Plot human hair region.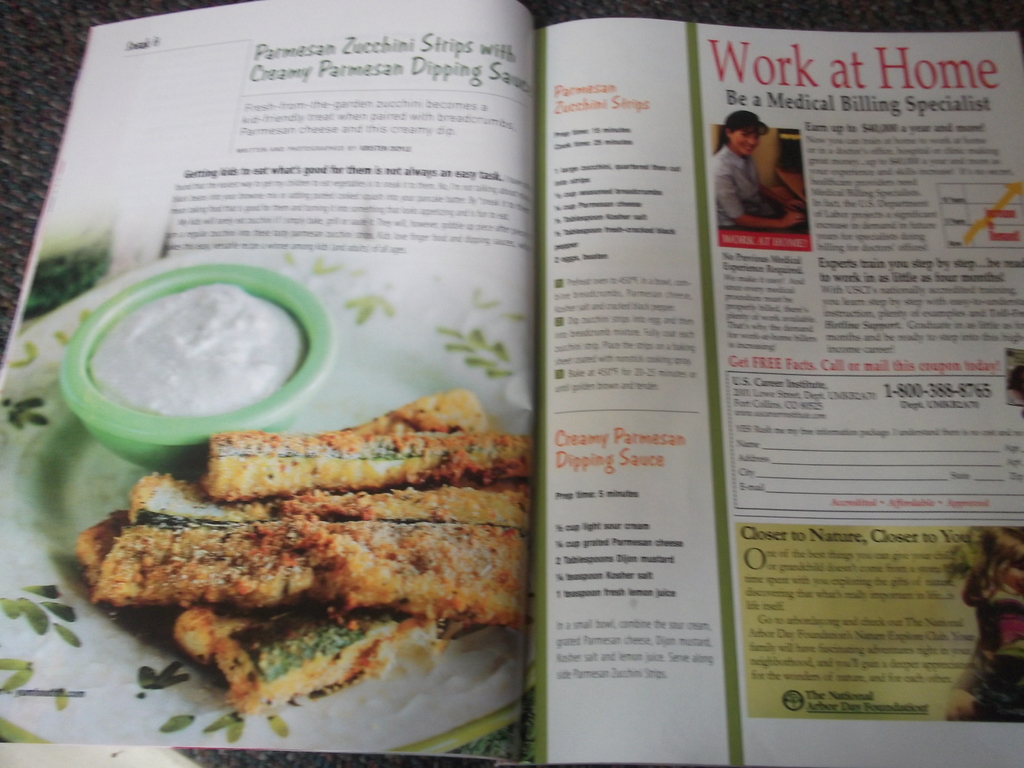
Plotted at l=709, t=109, r=767, b=149.
